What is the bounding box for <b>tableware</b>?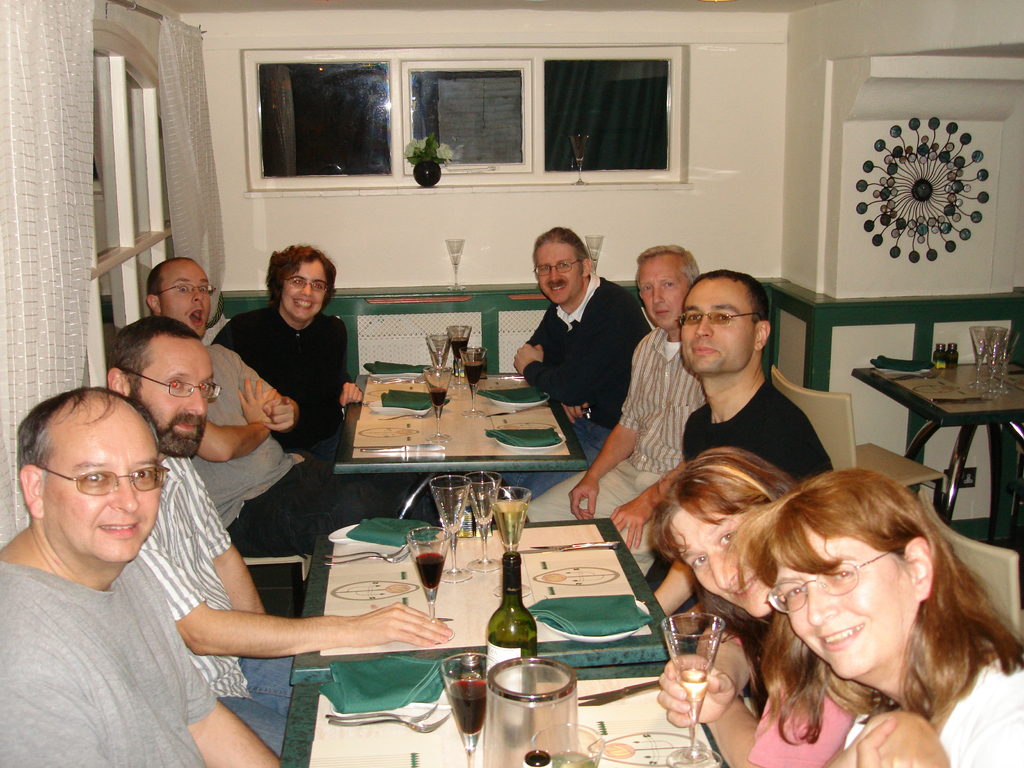
bbox=(585, 234, 604, 276).
